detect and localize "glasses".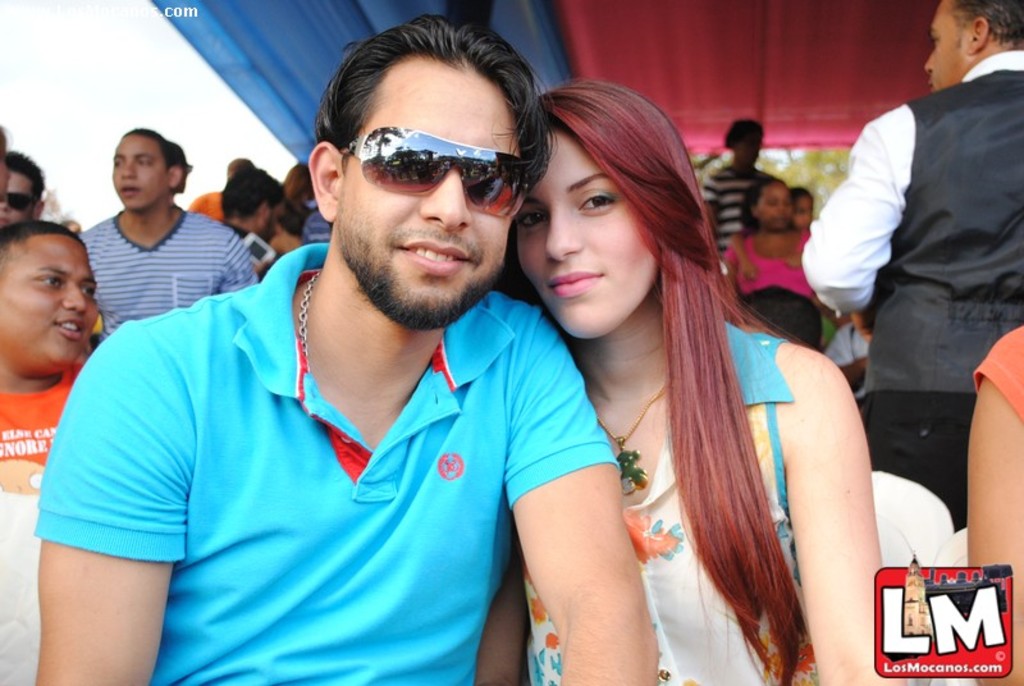
Localized at 337/116/520/188.
